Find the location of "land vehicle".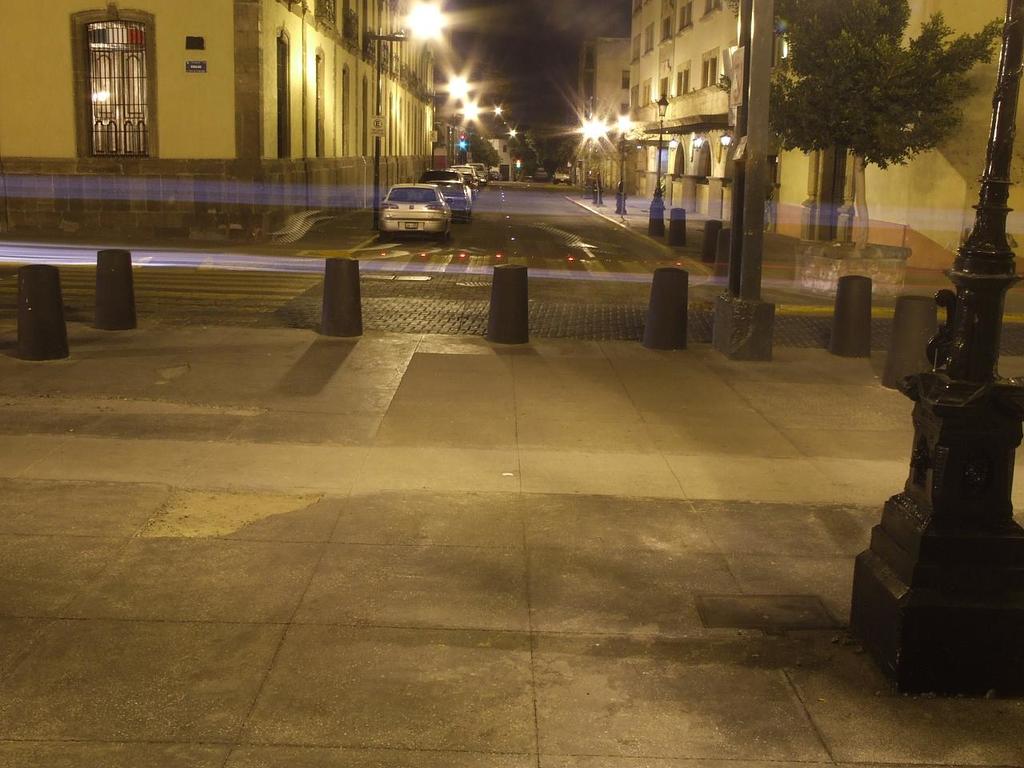
Location: (x1=459, y1=164, x2=474, y2=191).
